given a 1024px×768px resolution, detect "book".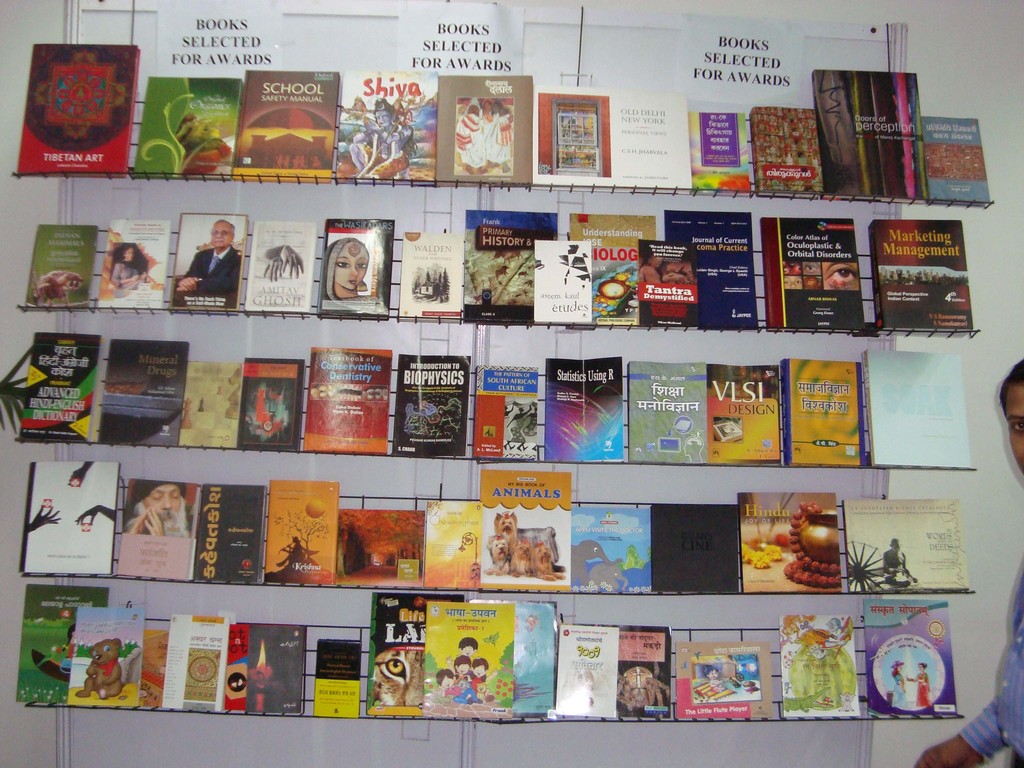
734:490:843:595.
